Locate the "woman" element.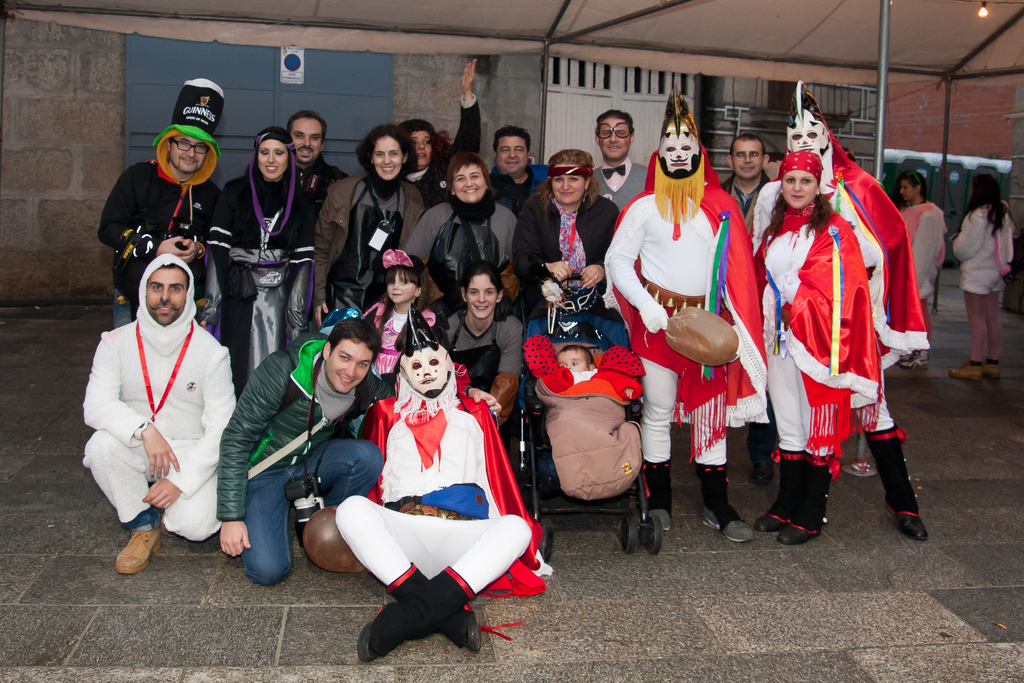
Element bbox: x1=203, y1=131, x2=325, y2=383.
